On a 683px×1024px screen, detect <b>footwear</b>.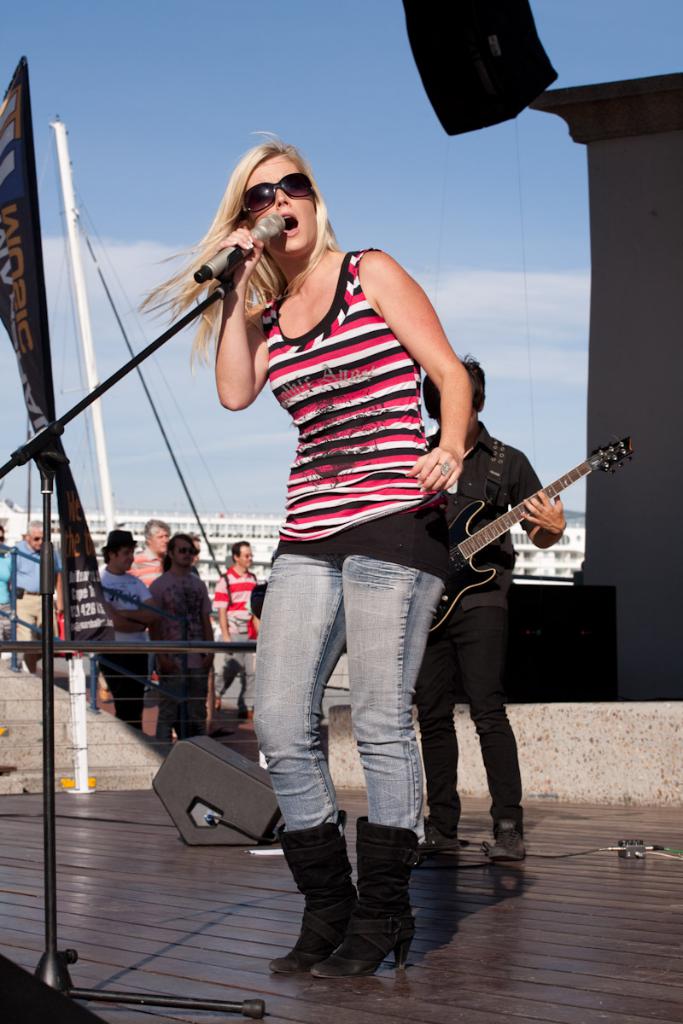
(left=412, top=823, right=469, bottom=851).
